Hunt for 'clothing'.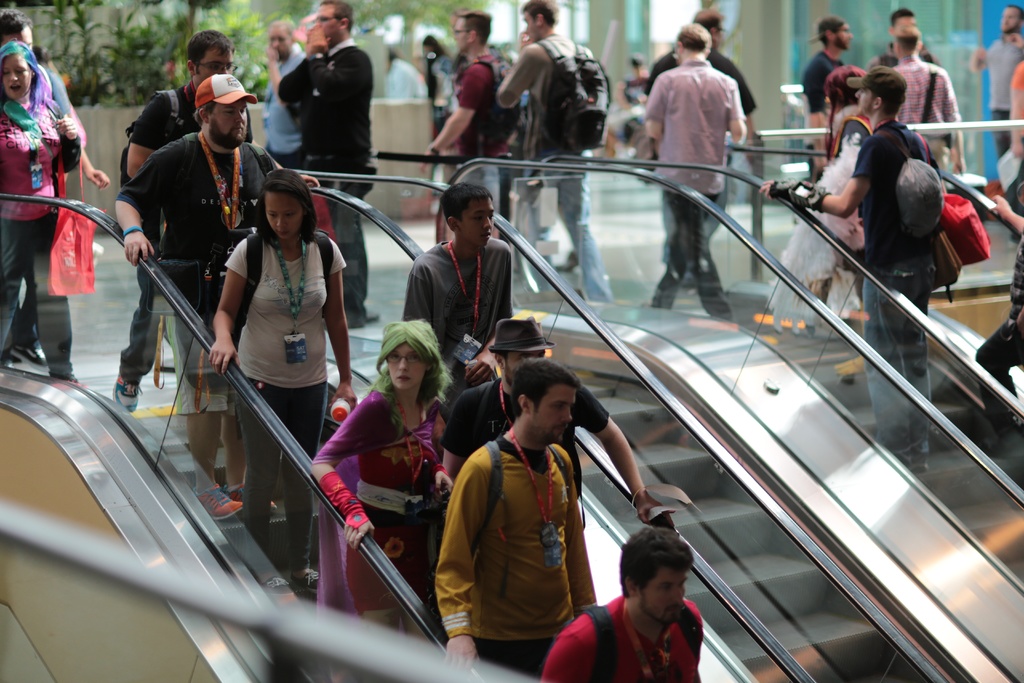
Hunted down at box=[436, 379, 614, 493].
